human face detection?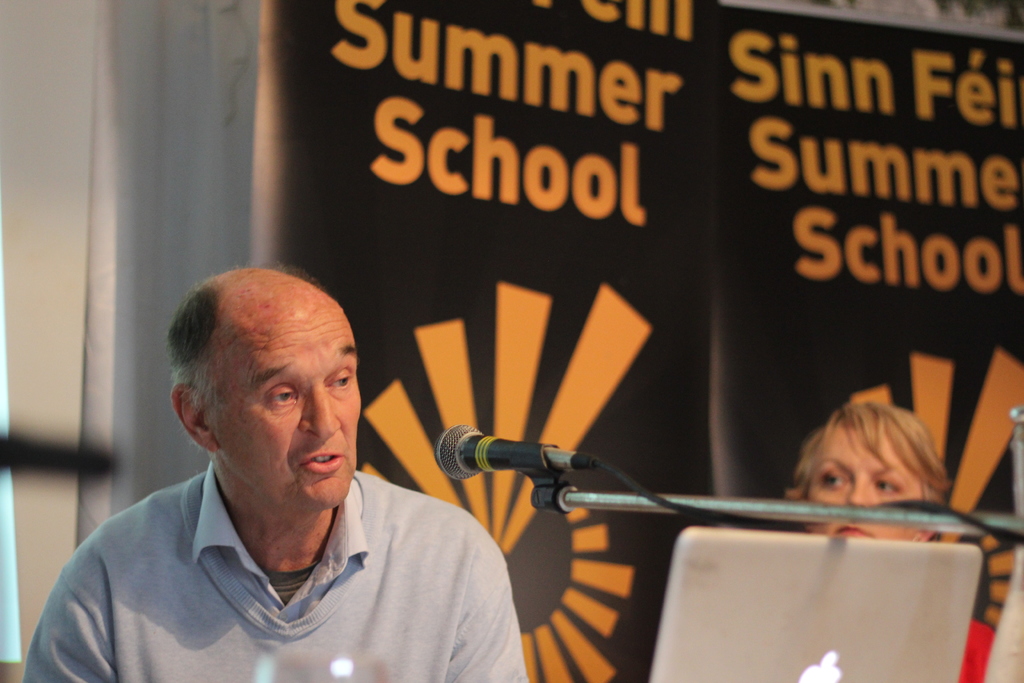
x1=207, y1=320, x2=364, y2=509
